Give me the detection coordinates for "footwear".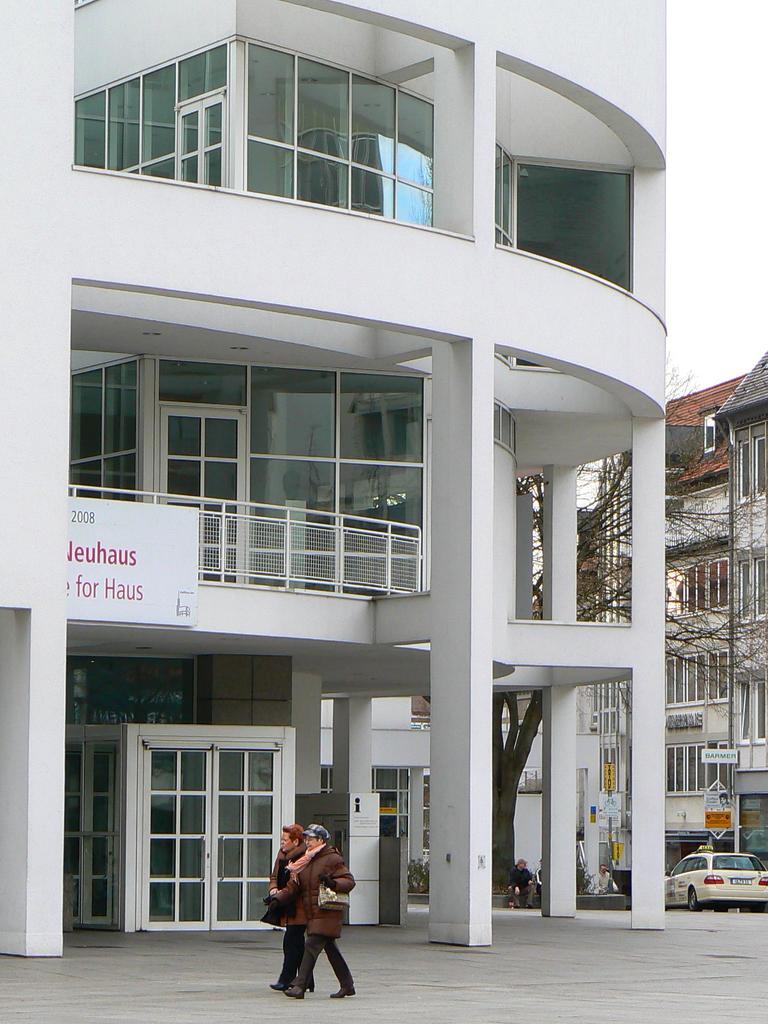
(327, 986, 353, 998).
